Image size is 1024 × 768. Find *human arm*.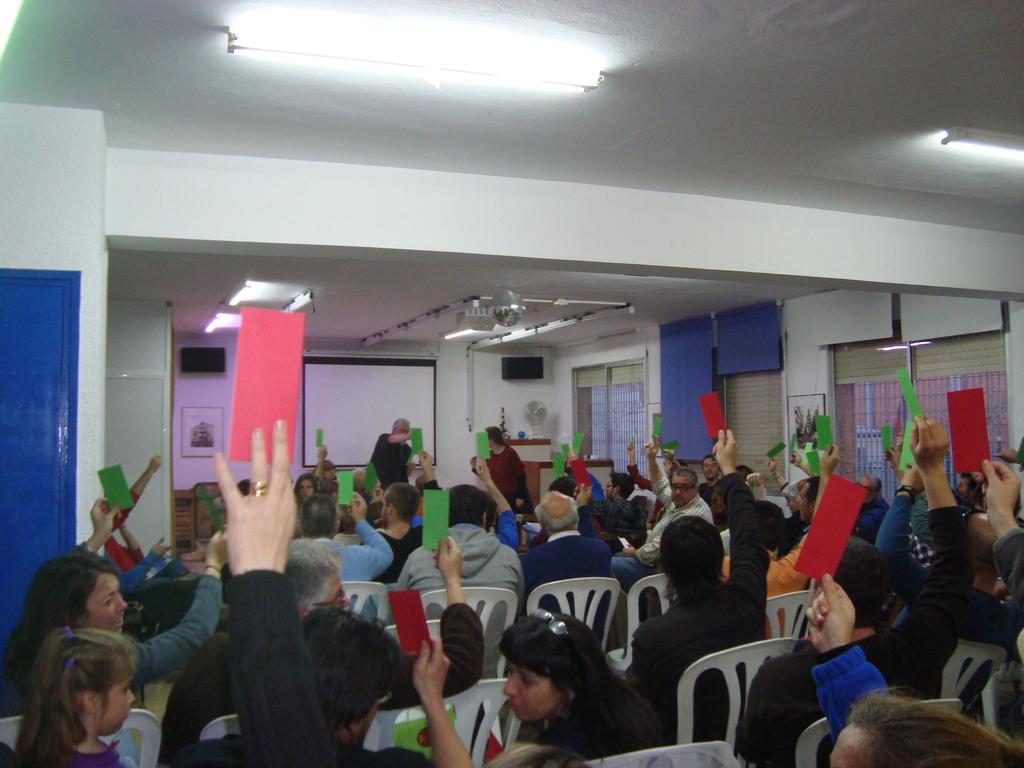
787 447 814 477.
